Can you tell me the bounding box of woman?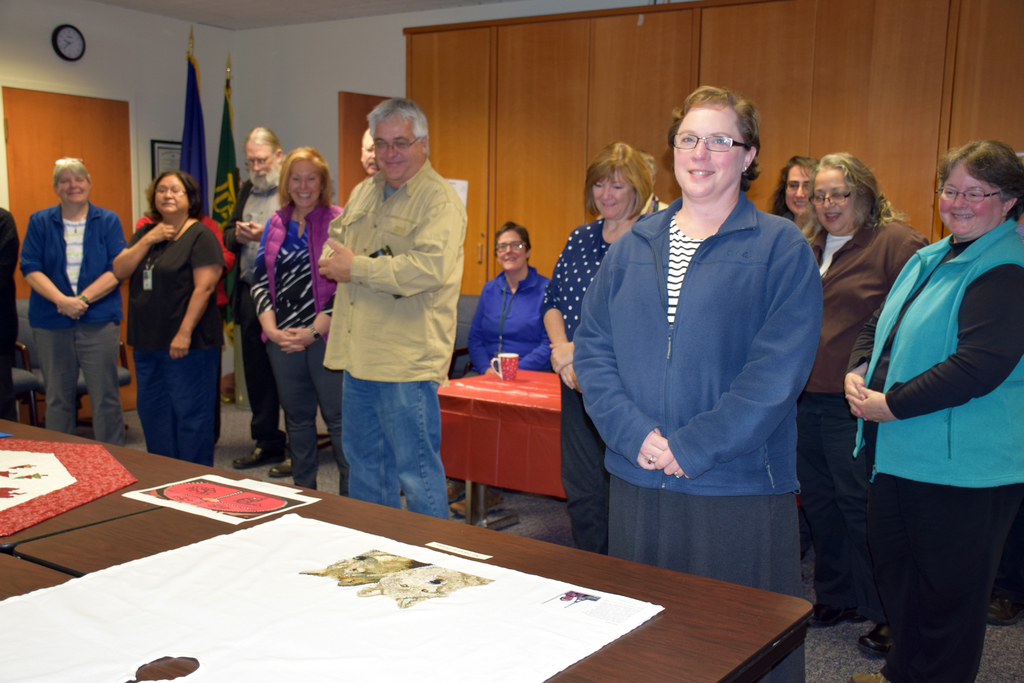
box(567, 80, 819, 682).
